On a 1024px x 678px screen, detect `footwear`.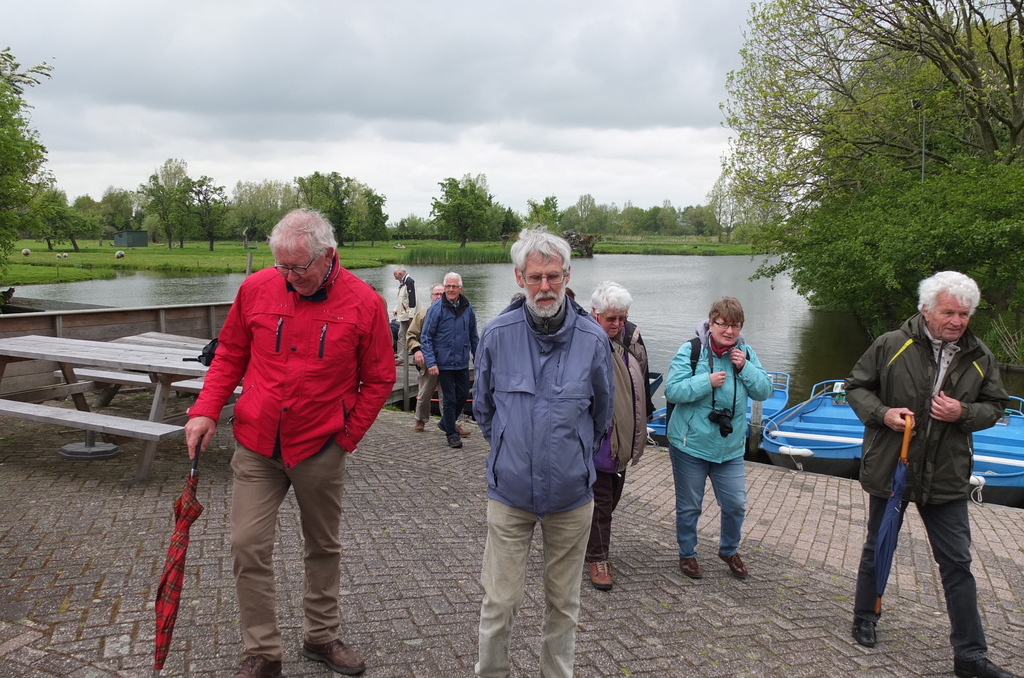
region(589, 556, 615, 593).
